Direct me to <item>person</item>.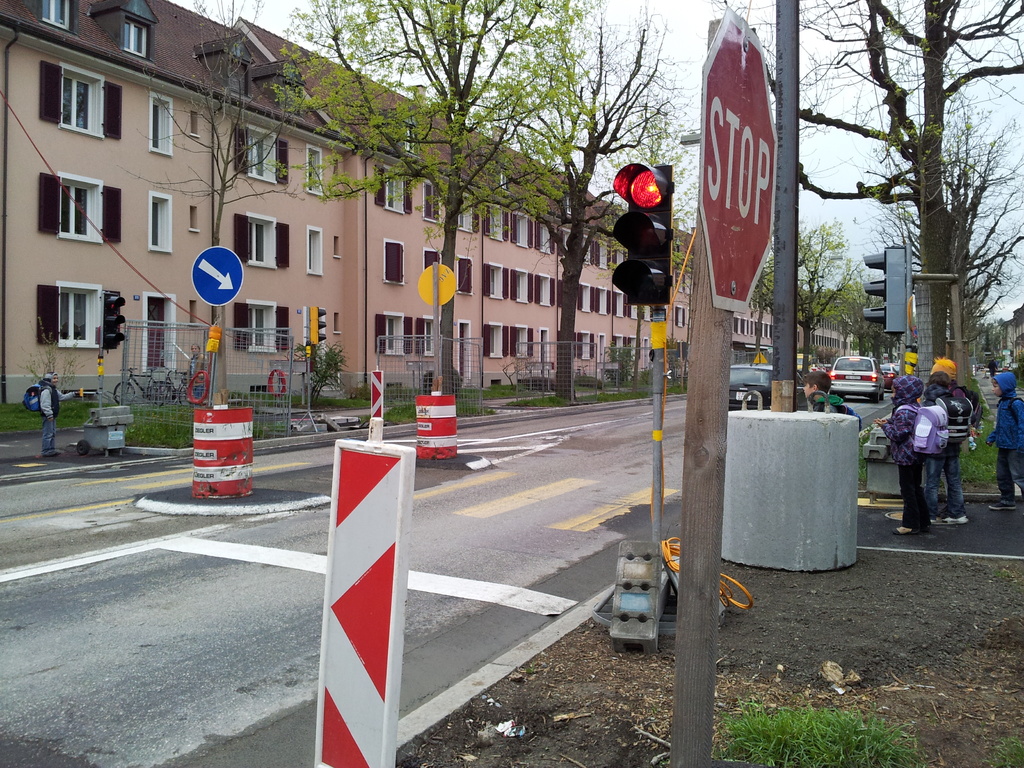
Direction: <region>984, 370, 1023, 507</region>.
